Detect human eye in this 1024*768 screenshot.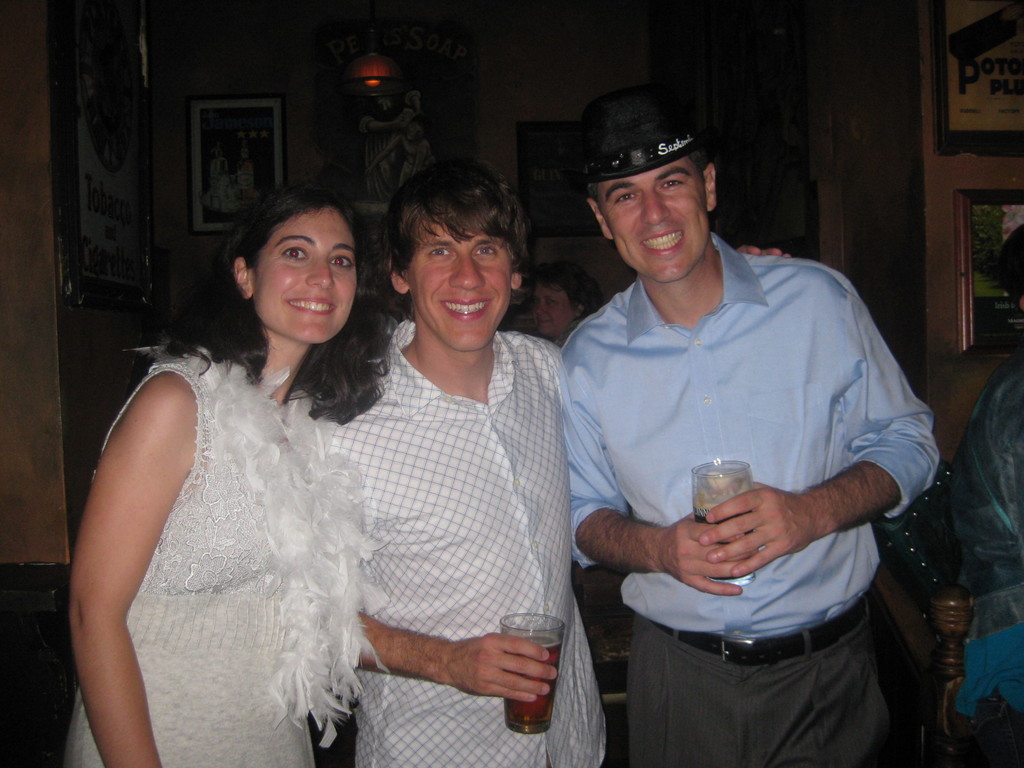
Detection: <region>329, 253, 354, 271</region>.
